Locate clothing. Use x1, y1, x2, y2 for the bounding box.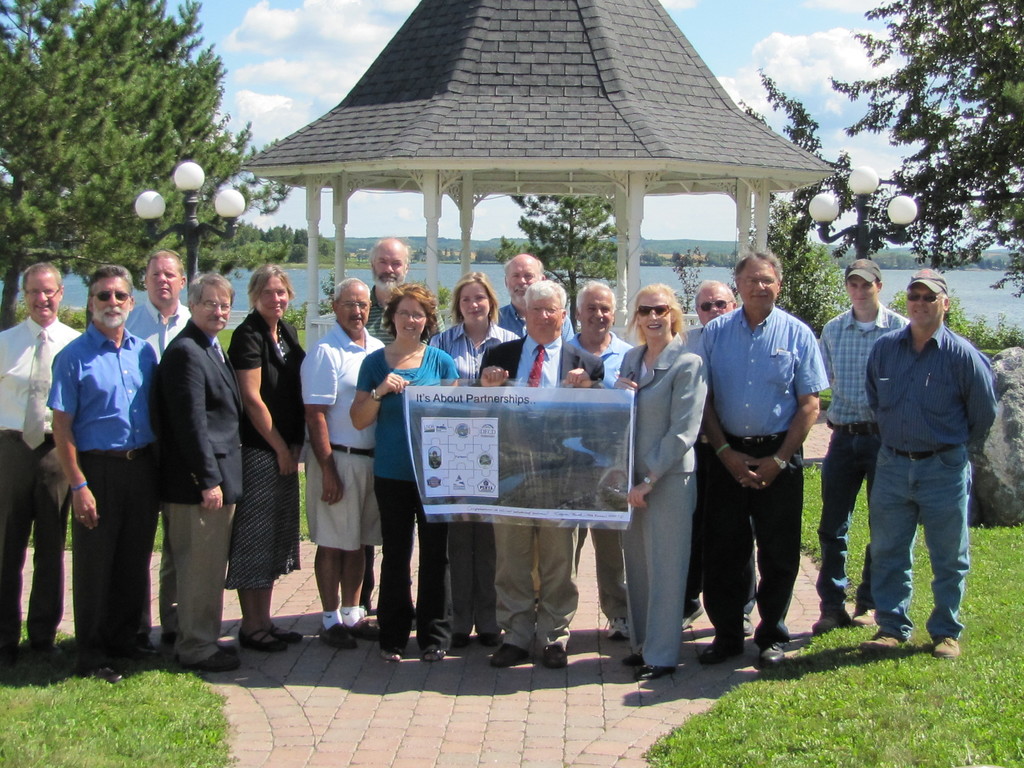
162, 502, 237, 668.
